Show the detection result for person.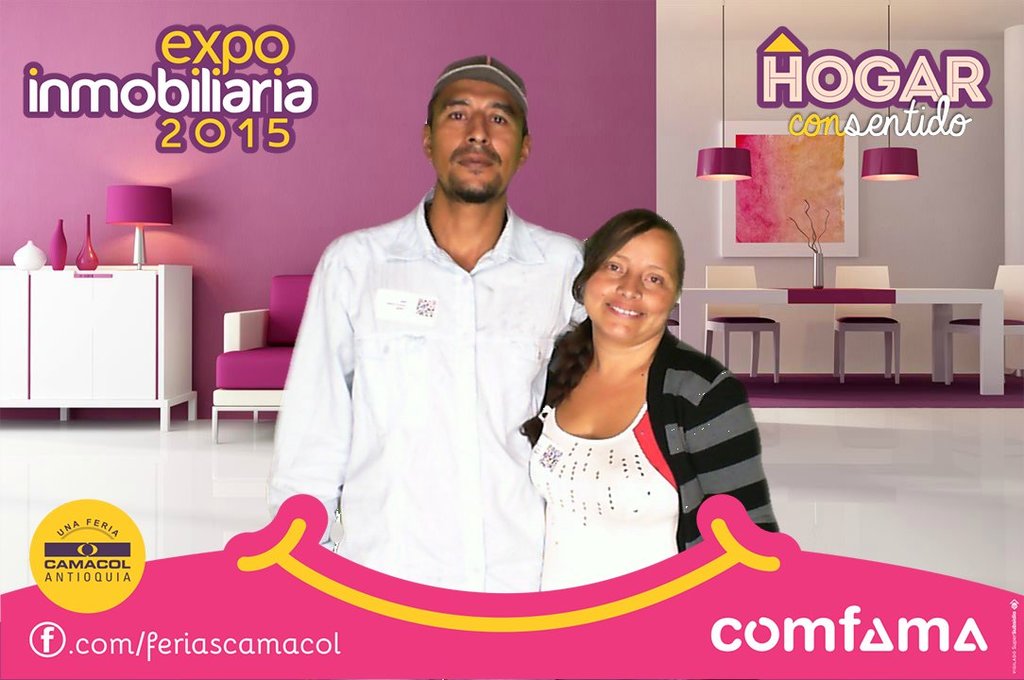
BBox(518, 209, 777, 598).
